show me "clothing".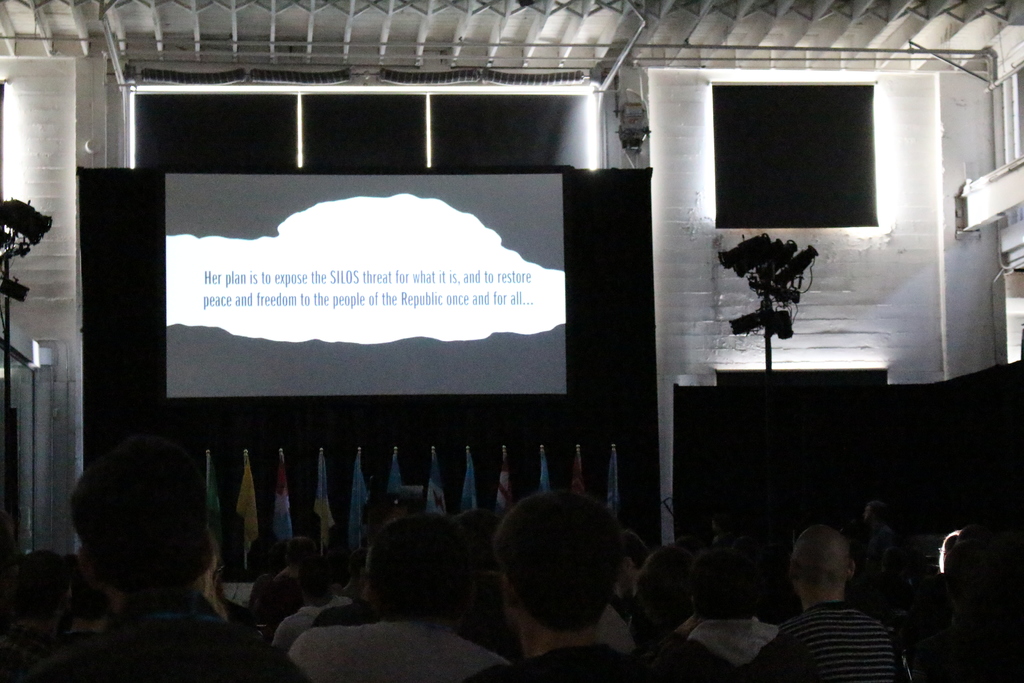
"clothing" is here: [x1=691, y1=621, x2=781, y2=674].
